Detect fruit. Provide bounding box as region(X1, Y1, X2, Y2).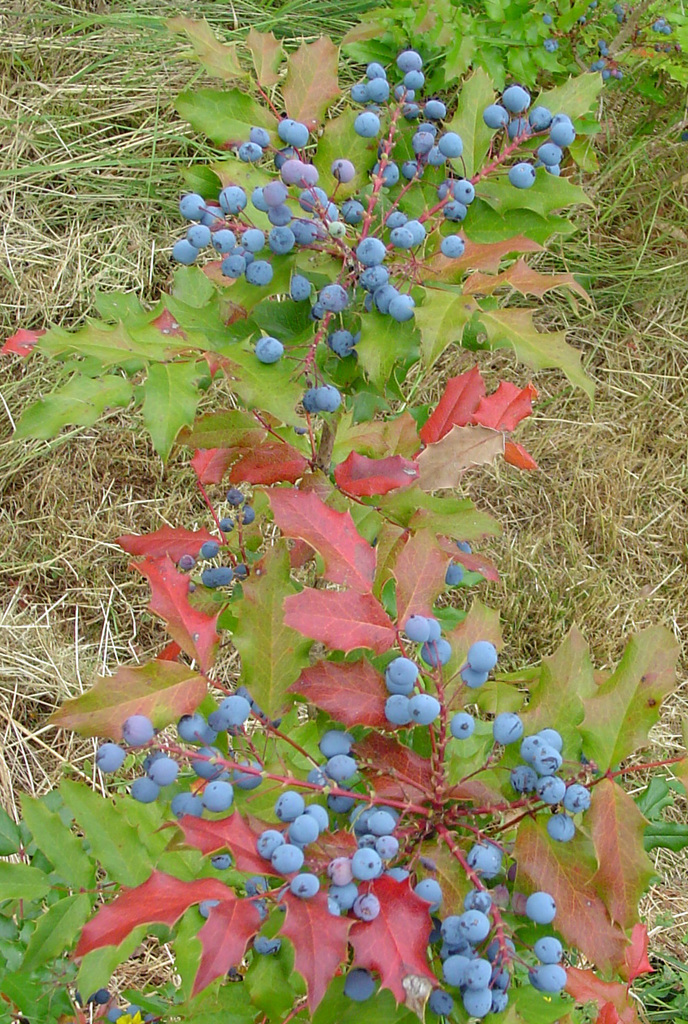
region(453, 181, 474, 207).
